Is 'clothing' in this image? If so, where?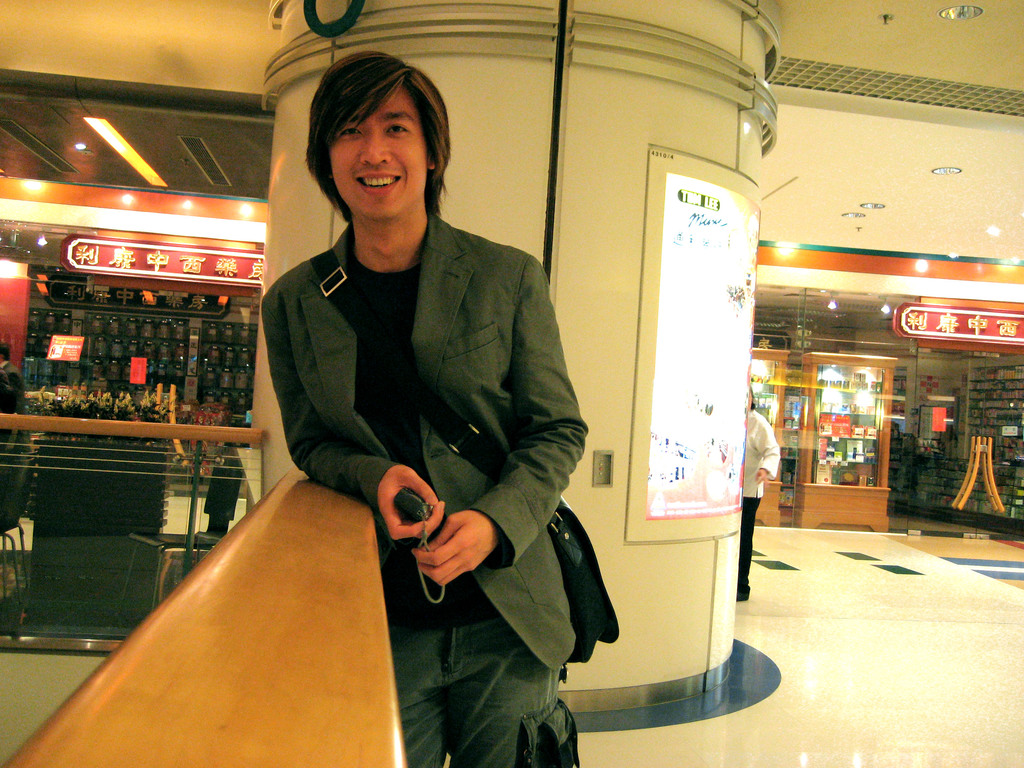
Yes, at [232, 160, 598, 680].
